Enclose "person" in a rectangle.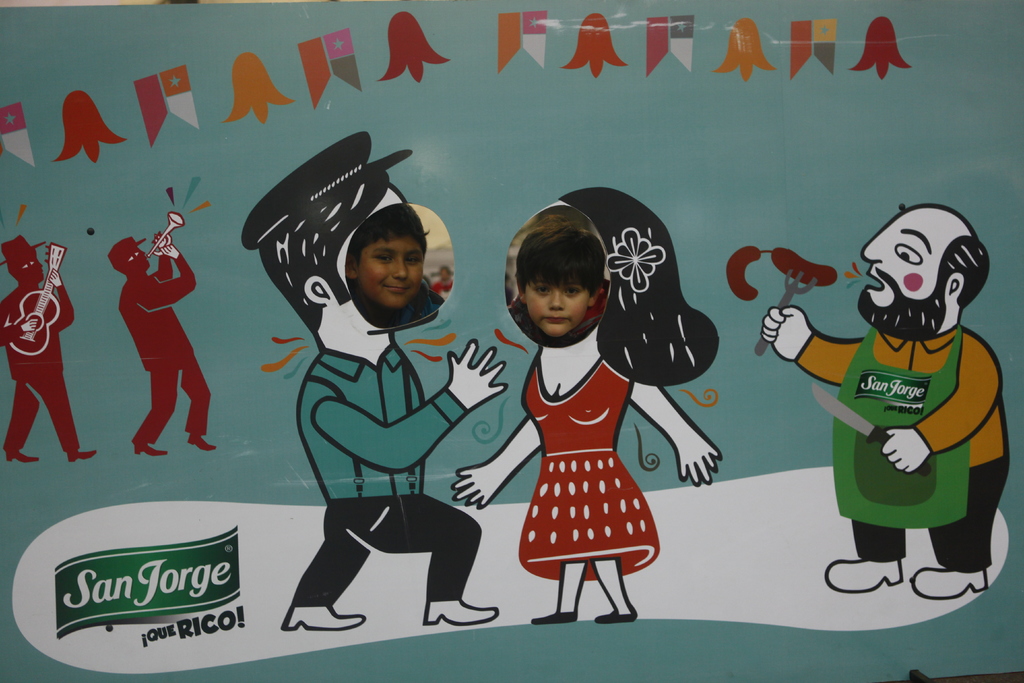
locate(6, 238, 94, 466).
